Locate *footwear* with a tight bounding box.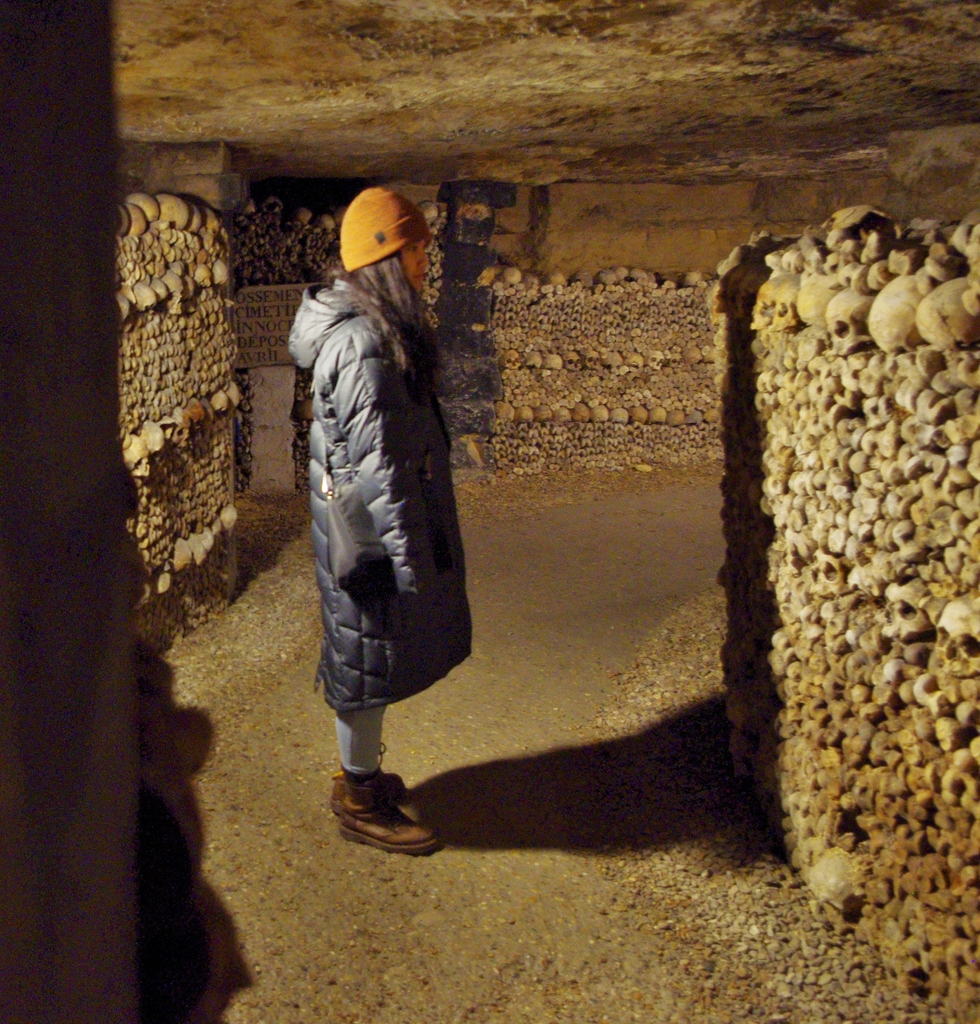
329:737:411:802.
